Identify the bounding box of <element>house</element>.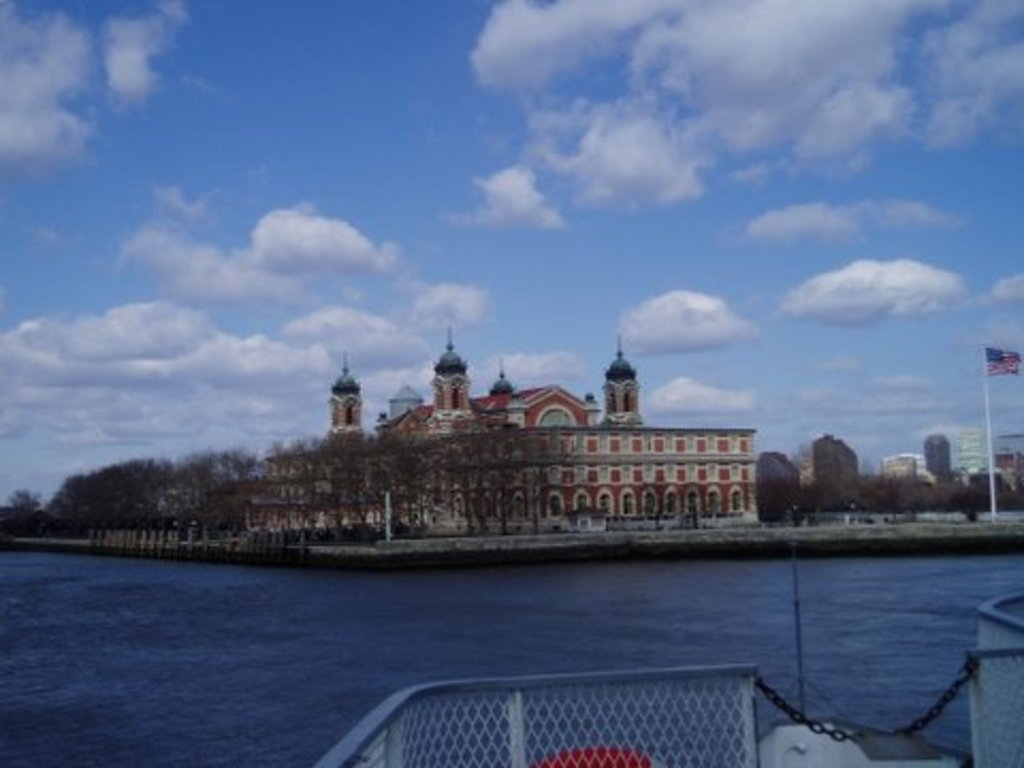
[755, 446, 794, 508].
